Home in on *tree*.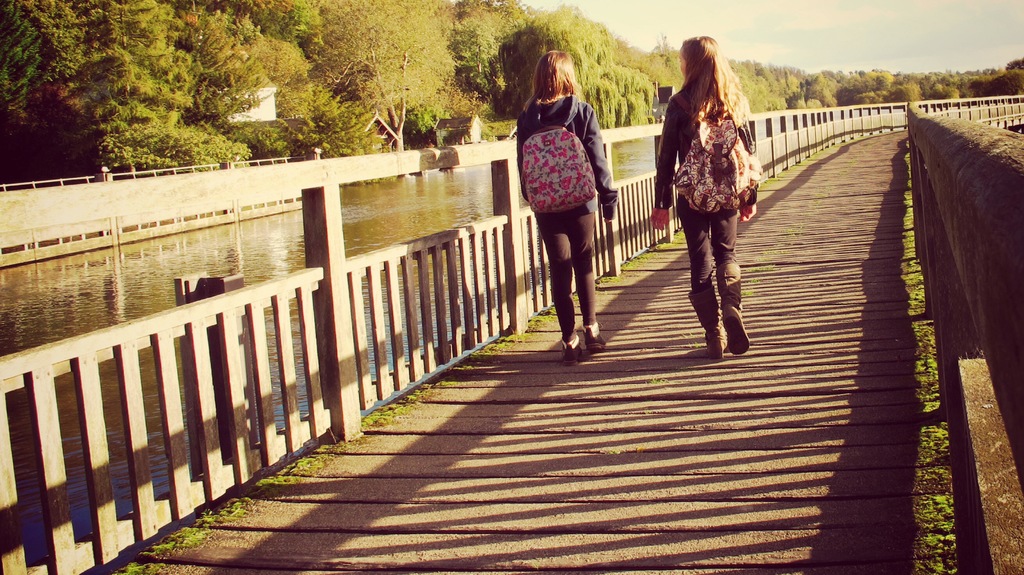
Homed in at {"x1": 465, "y1": 0, "x2": 1023, "y2": 139}.
